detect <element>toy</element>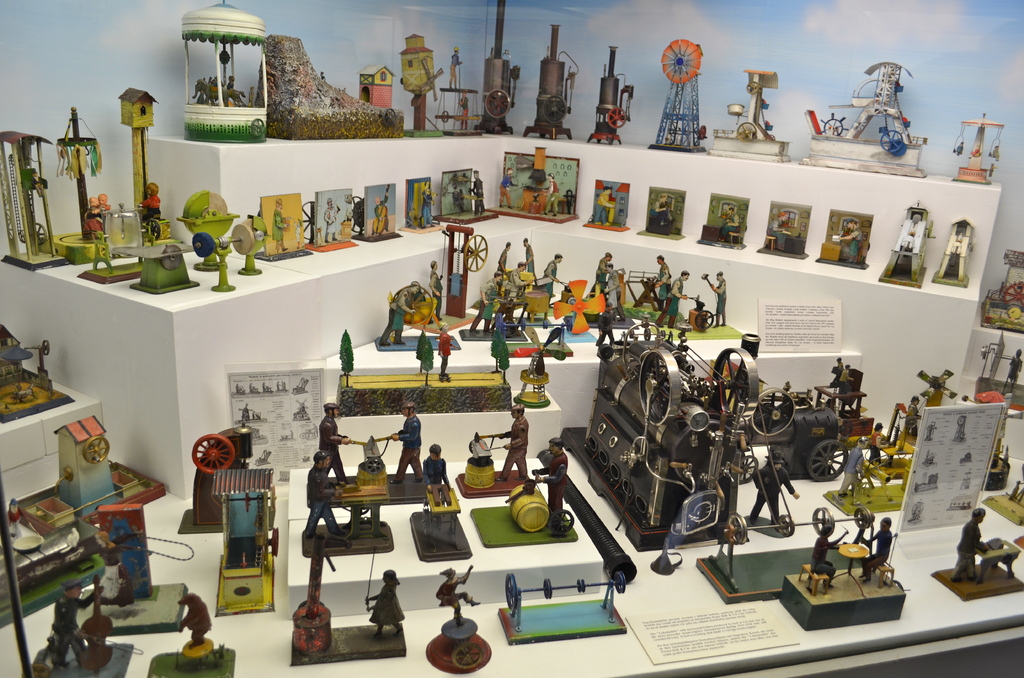
select_region(737, 360, 864, 492)
